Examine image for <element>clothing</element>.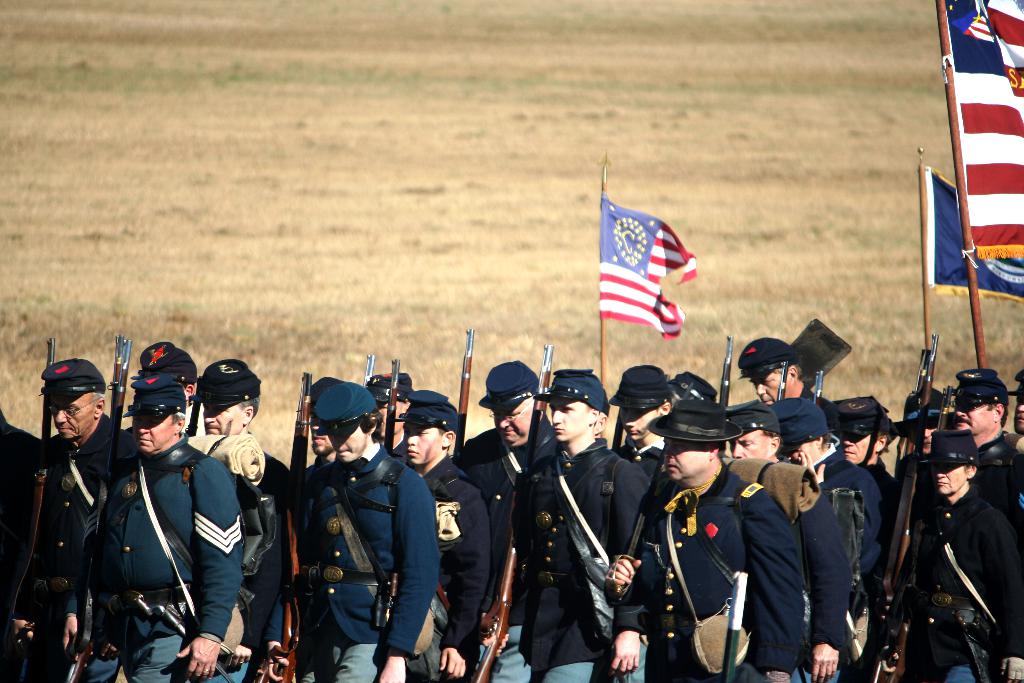
Examination result: {"x1": 461, "y1": 424, "x2": 566, "y2": 682}.
